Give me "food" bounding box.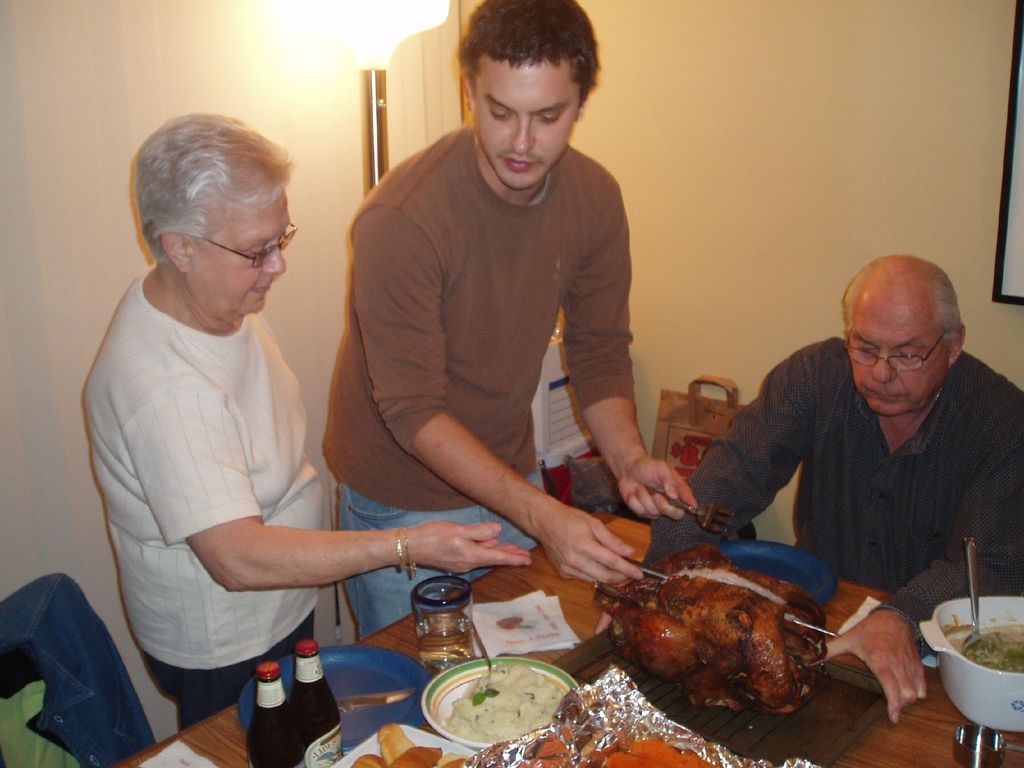
[left=600, top=560, right=870, bottom=729].
